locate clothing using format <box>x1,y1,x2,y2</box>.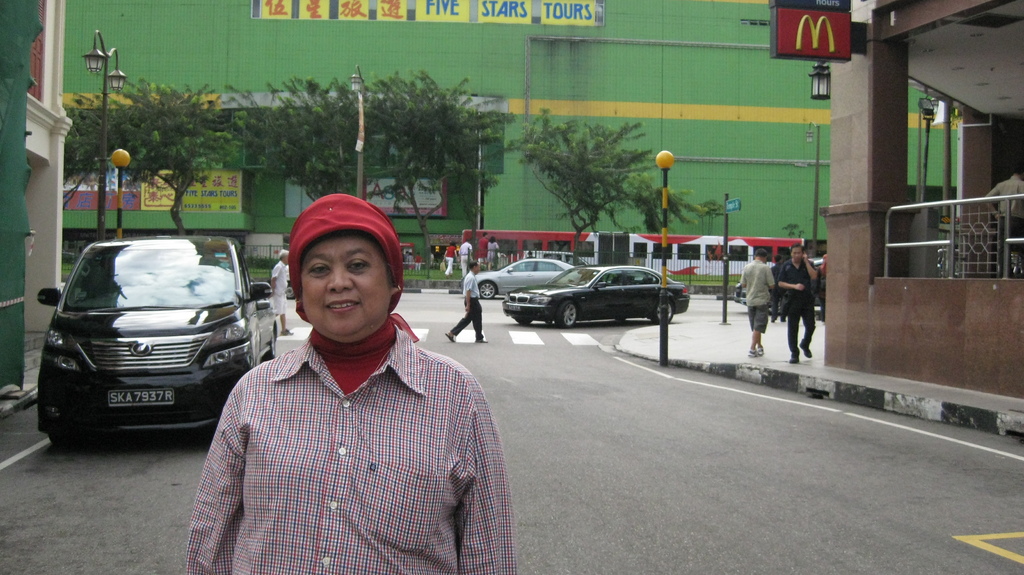
<box>780,266,813,355</box>.
